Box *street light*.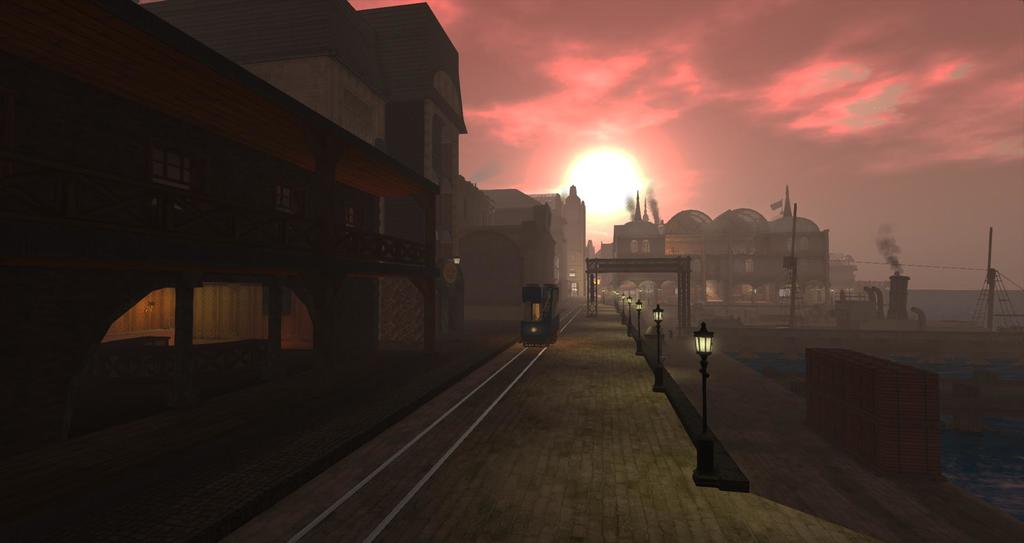
x1=611 y1=290 x2=618 y2=307.
